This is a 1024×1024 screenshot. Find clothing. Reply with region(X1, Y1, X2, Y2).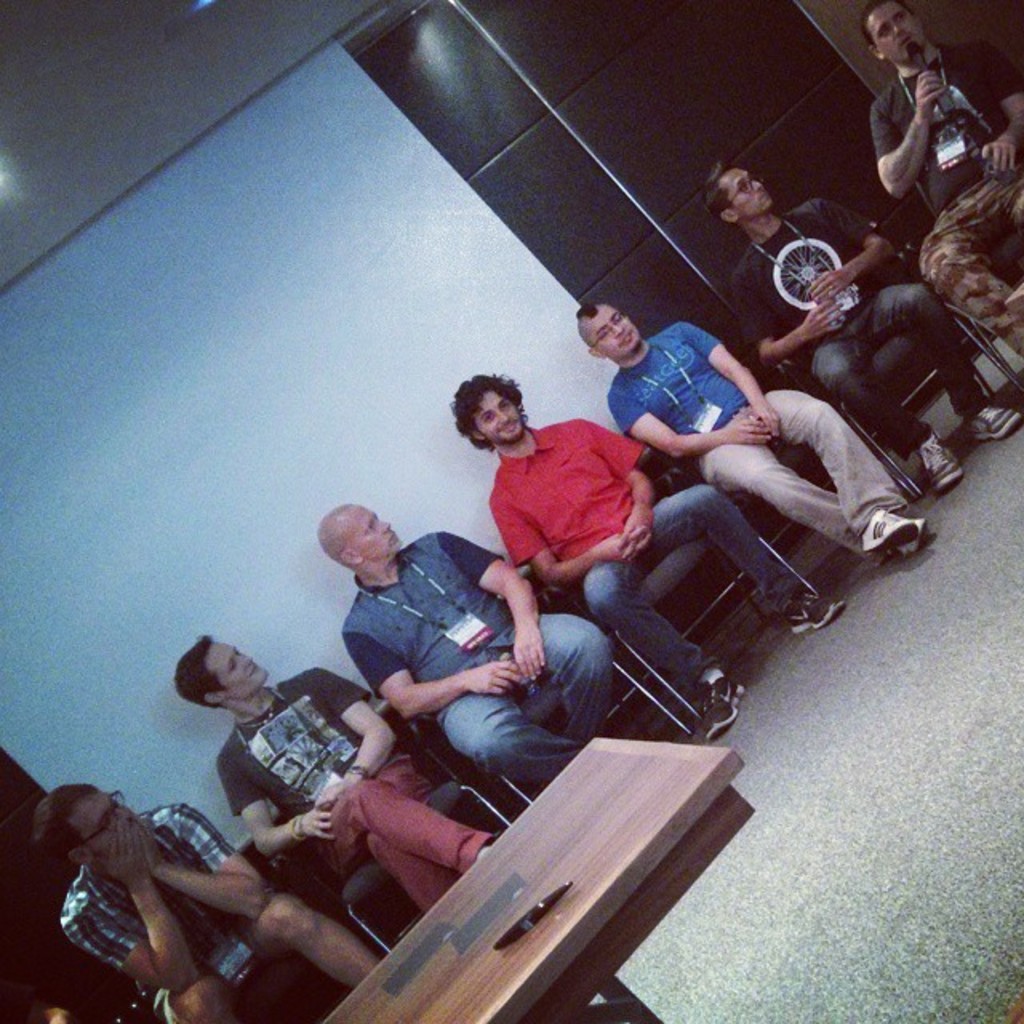
region(864, 38, 1022, 358).
